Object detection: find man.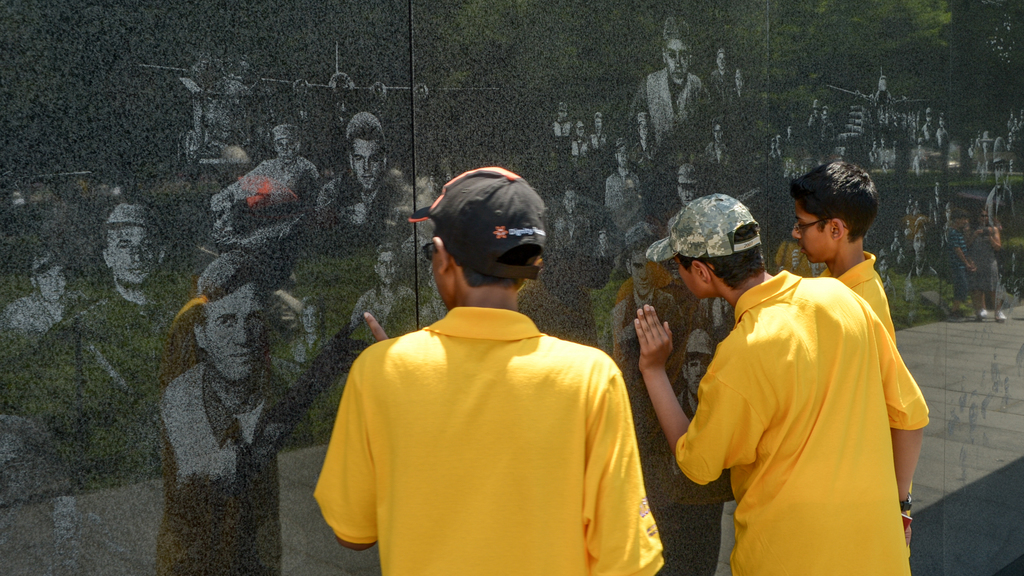
<bbox>762, 145, 908, 356</bbox>.
